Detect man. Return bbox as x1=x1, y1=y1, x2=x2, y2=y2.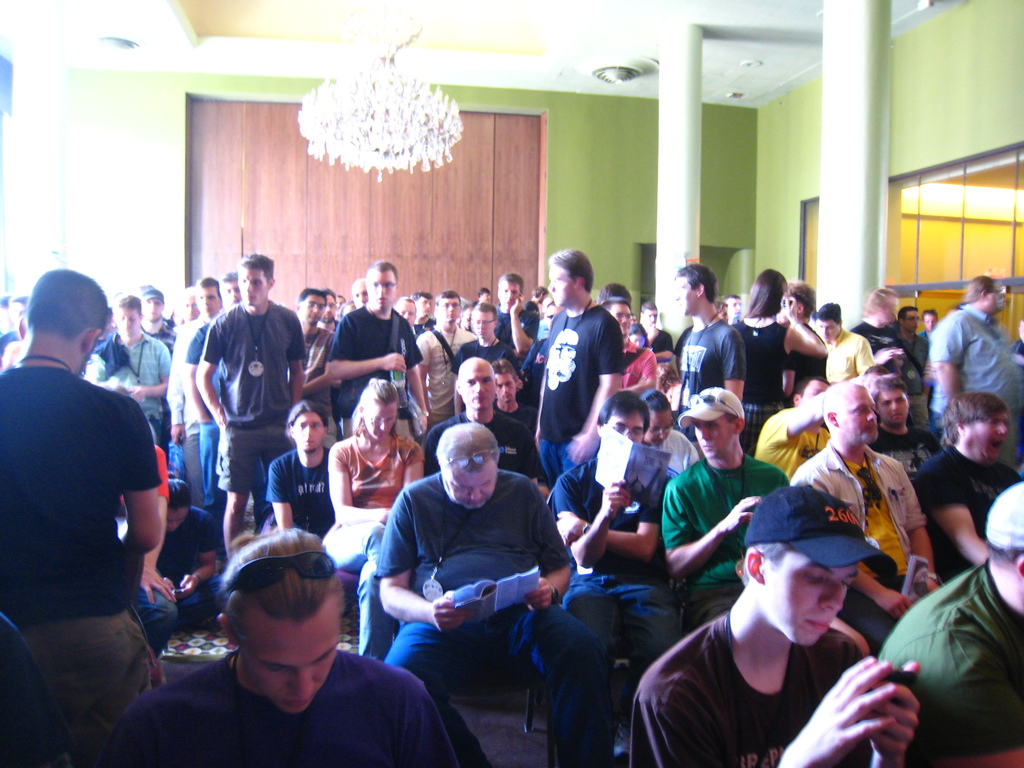
x1=410, y1=291, x2=475, y2=435.
